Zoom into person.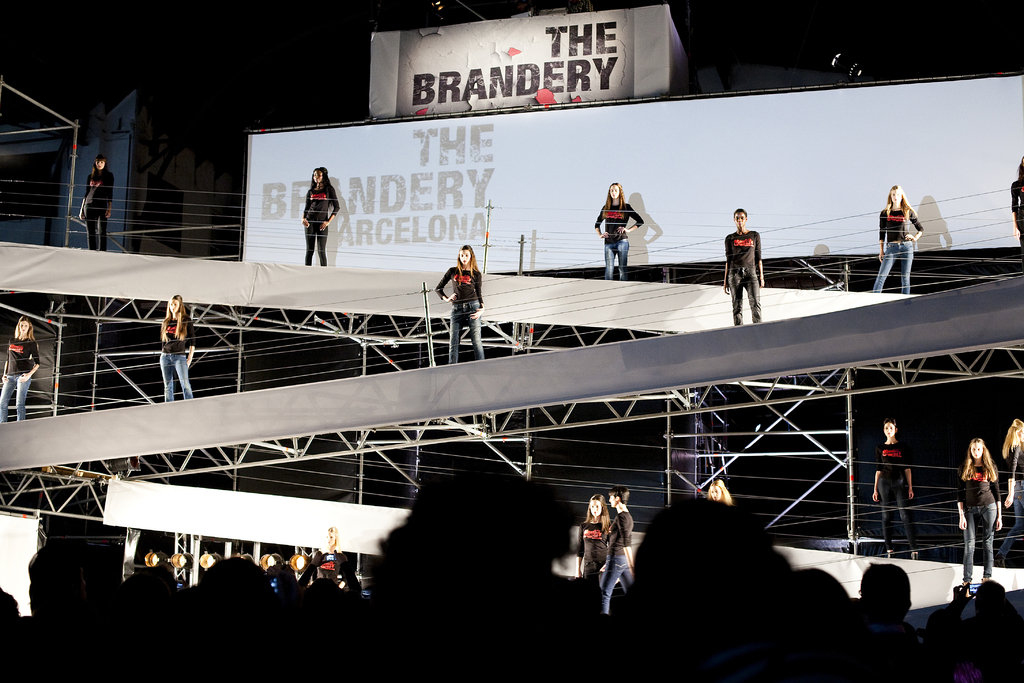
Zoom target: l=161, t=291, r=198, b=404.
